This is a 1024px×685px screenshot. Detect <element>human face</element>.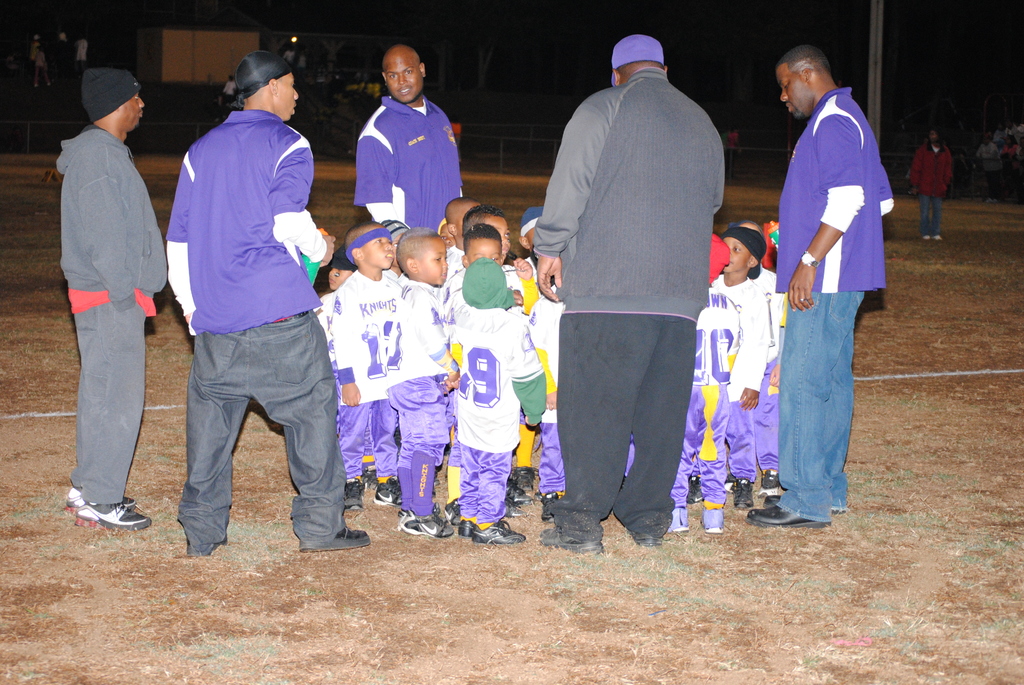
Rect(417, 235, 448, 283).
